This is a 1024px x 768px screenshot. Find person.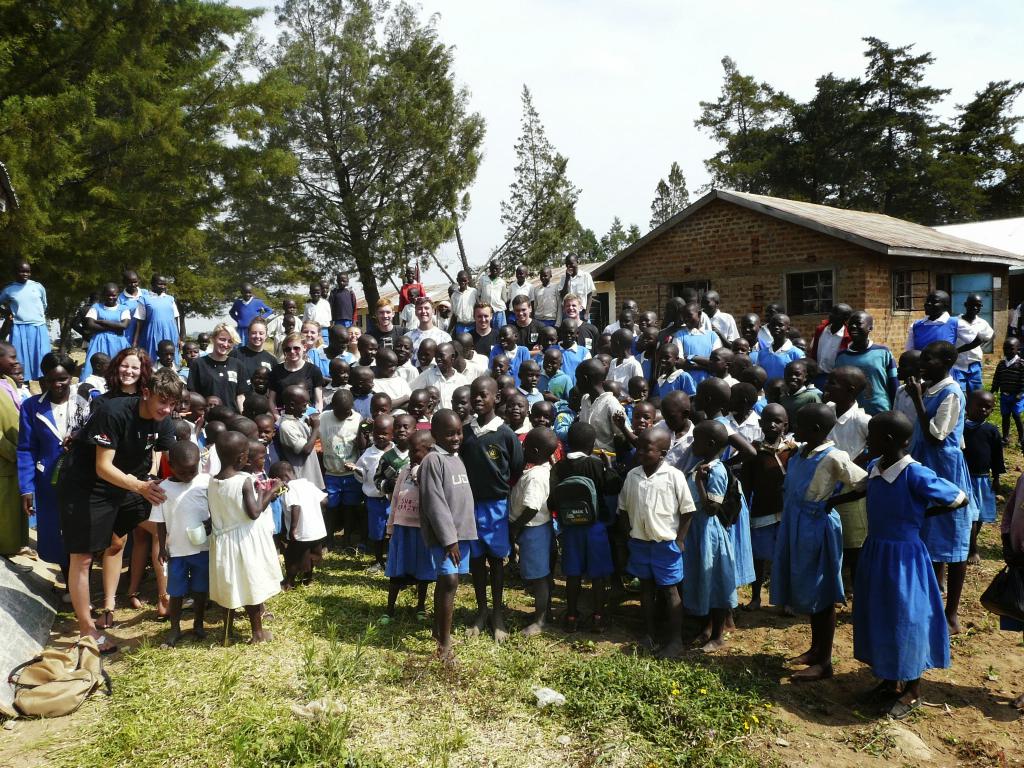
Bounding box: box(149, 442, 225, 631).
